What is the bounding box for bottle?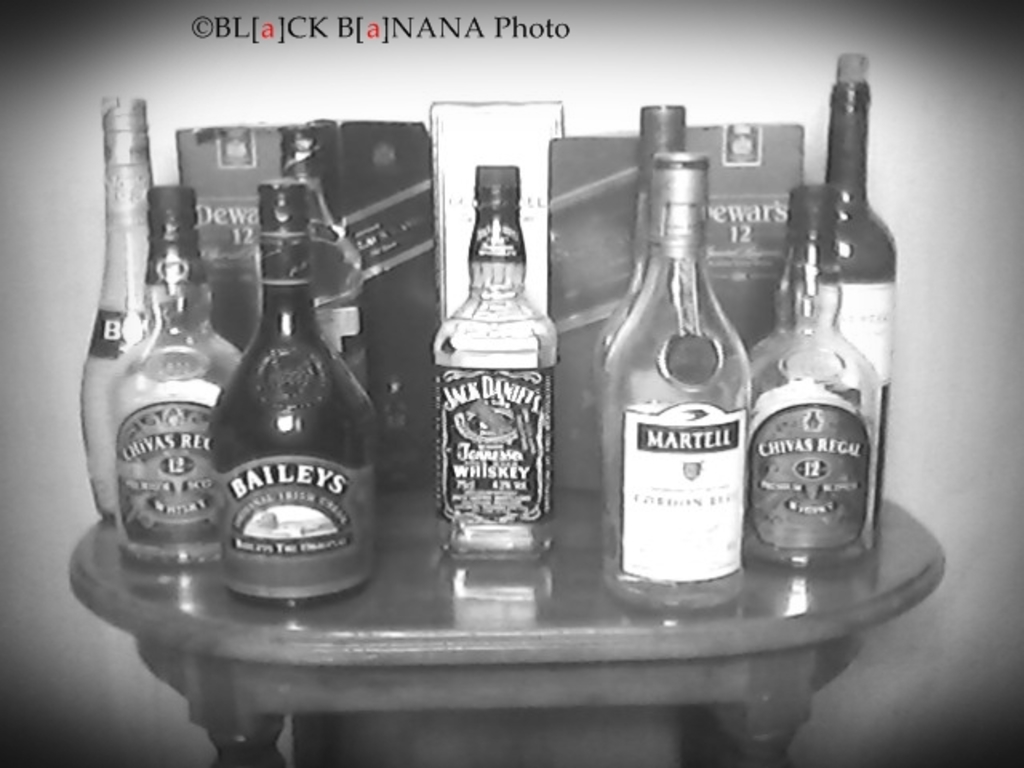
<bbox>104, 192, 254, 570</bbox>.
